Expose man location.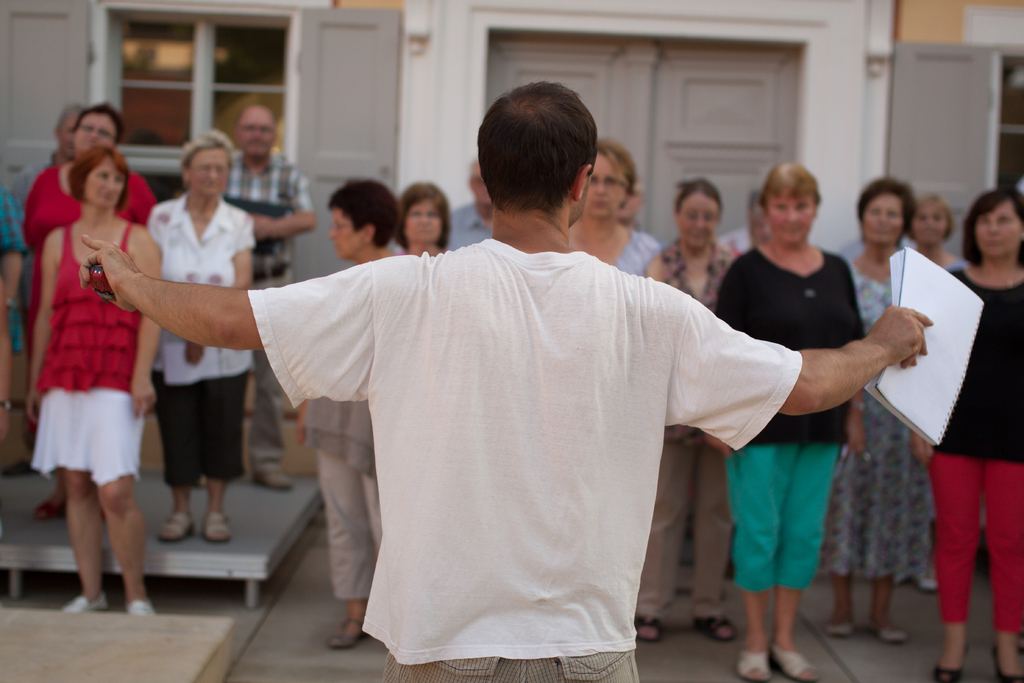
Exposed at [left=78, top=78, right=931, bottom=682].
